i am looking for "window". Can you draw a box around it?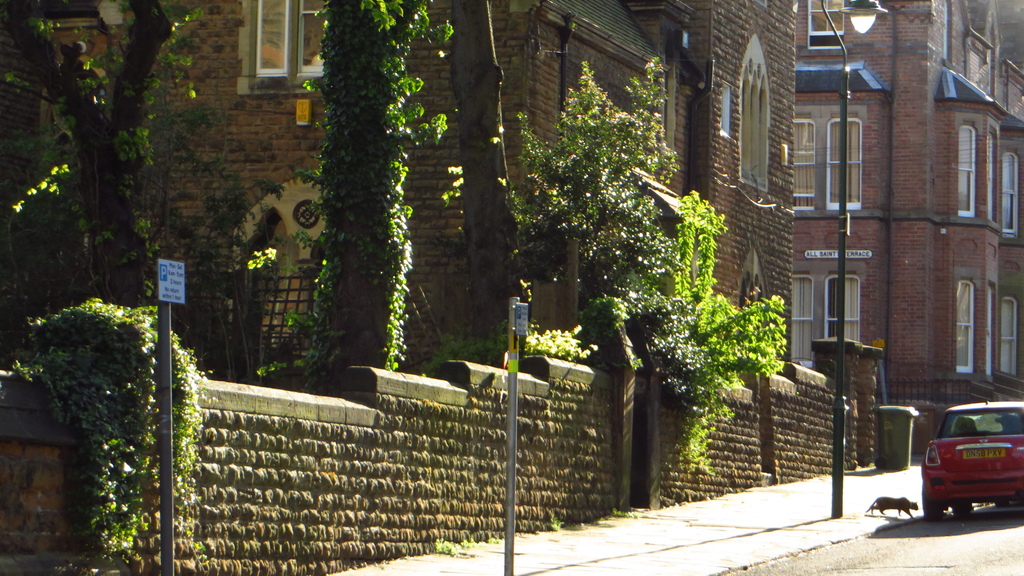
Sure, the bounding box is [left=955, top=280, right=976, bottom=376].
